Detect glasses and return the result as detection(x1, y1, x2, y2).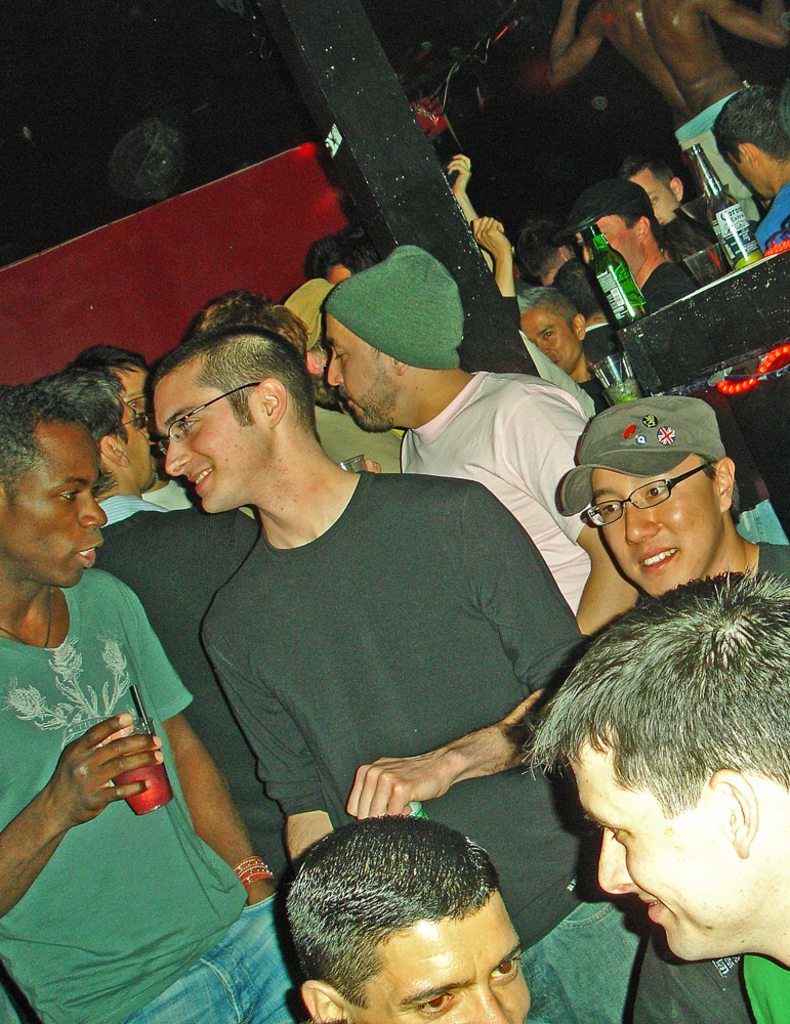
detection(150, 377, 260, 462).
